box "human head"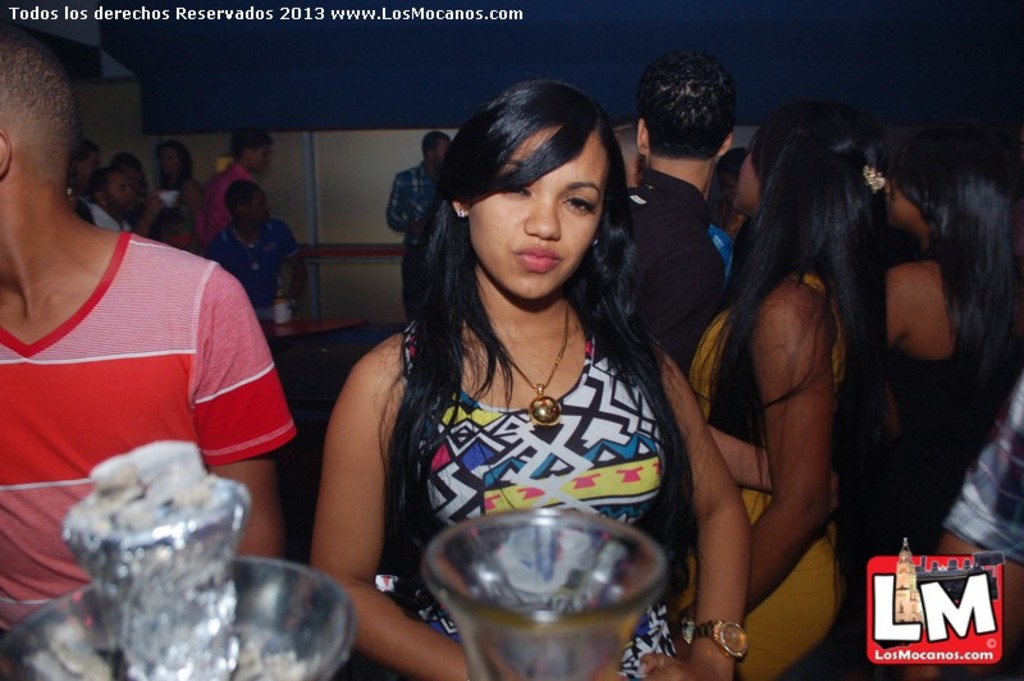
select_region(223, 180, 275, 227)
